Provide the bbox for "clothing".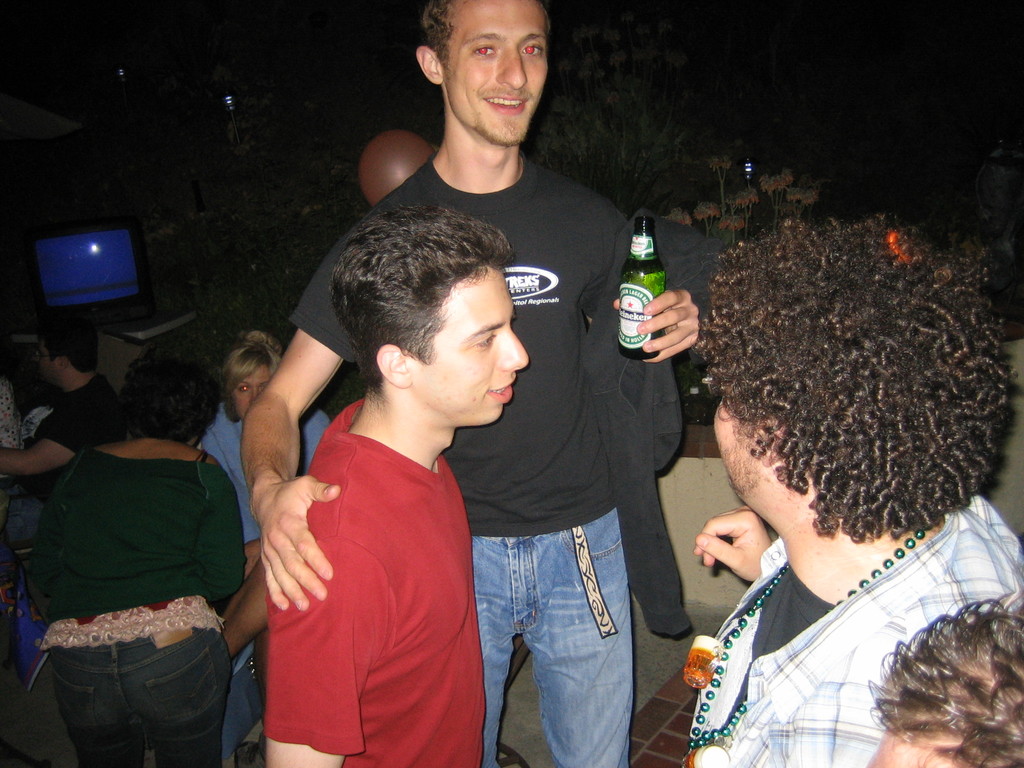
Rect(25, 403, 48, 436).
